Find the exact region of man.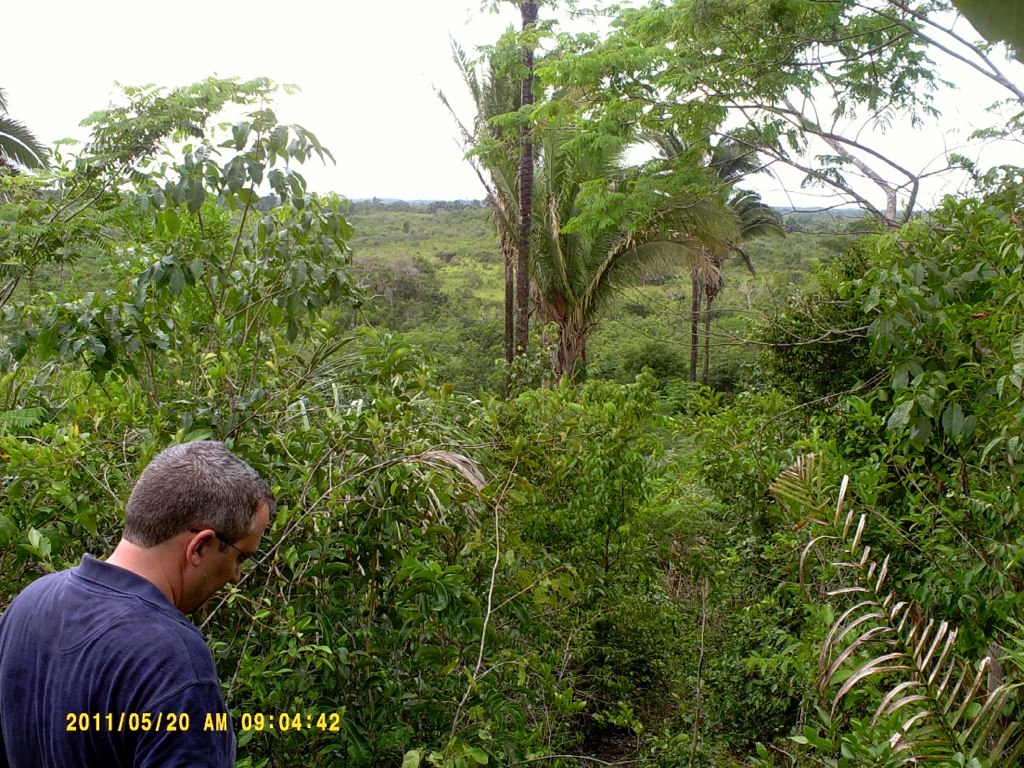
Exact region: (0,444,271,767).
